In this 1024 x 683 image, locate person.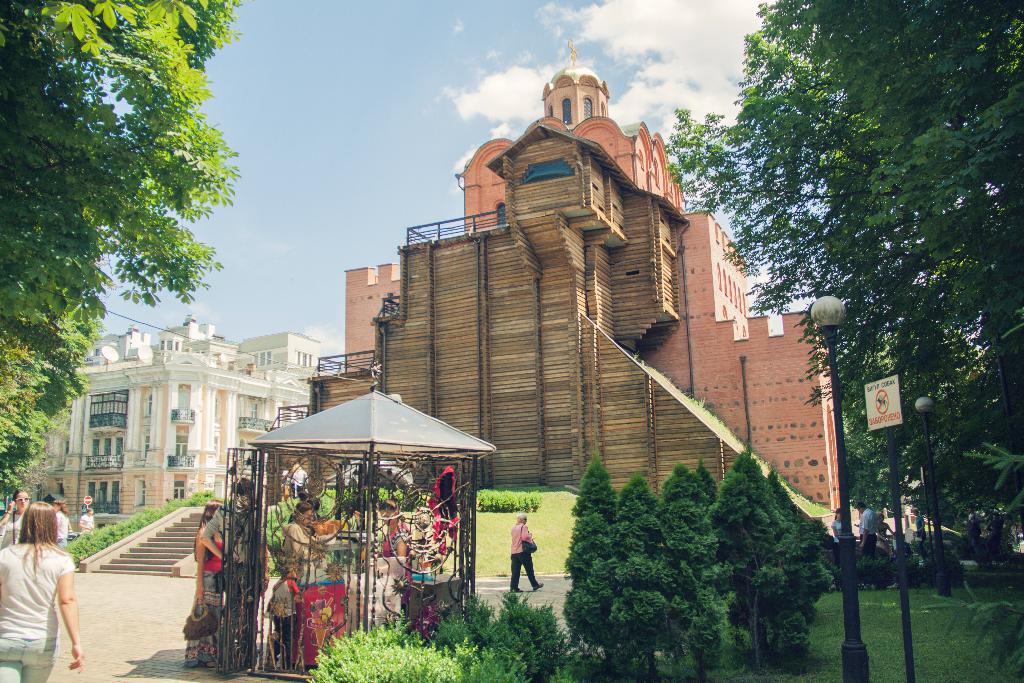
Bounding box: pyautogui.locateOnScreen(856, 504, 881, 555).
